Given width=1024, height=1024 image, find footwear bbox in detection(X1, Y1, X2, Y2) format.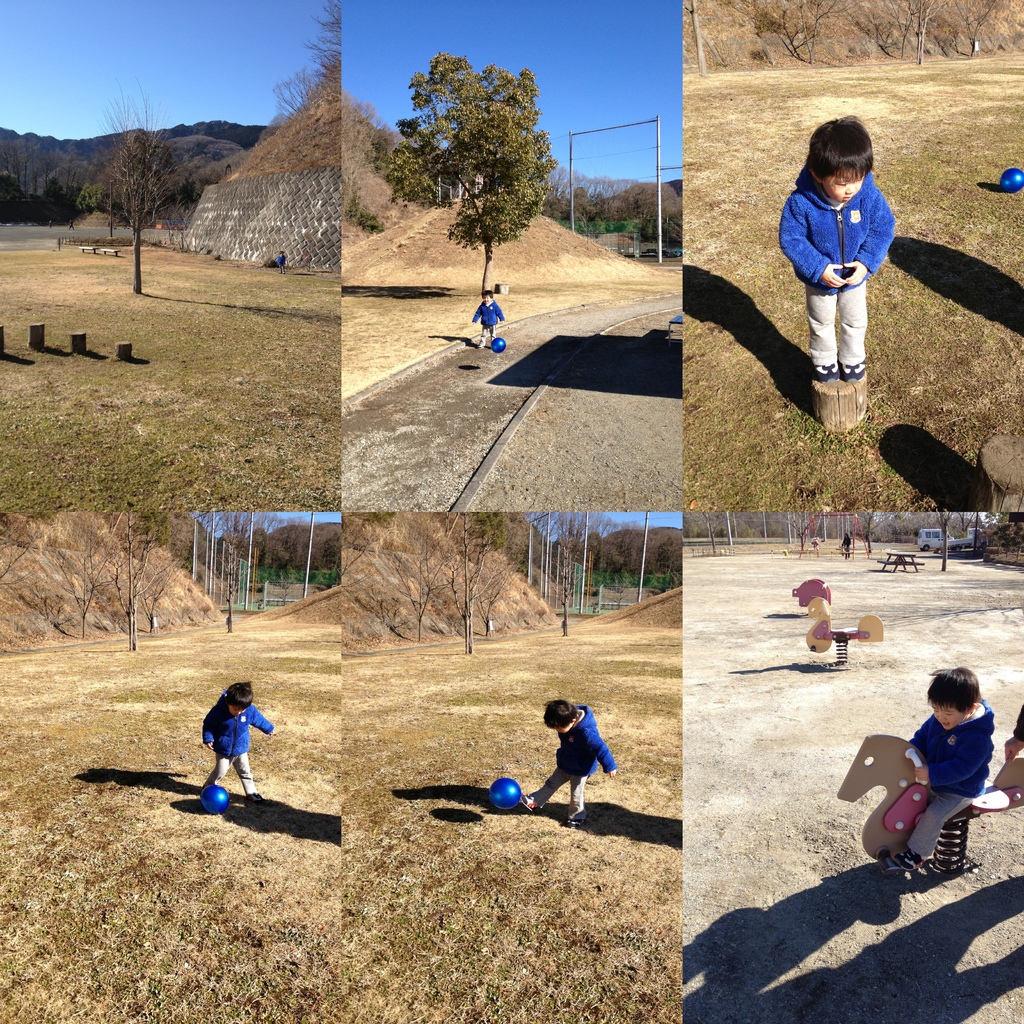
detection(512, 791, 545, 817).
